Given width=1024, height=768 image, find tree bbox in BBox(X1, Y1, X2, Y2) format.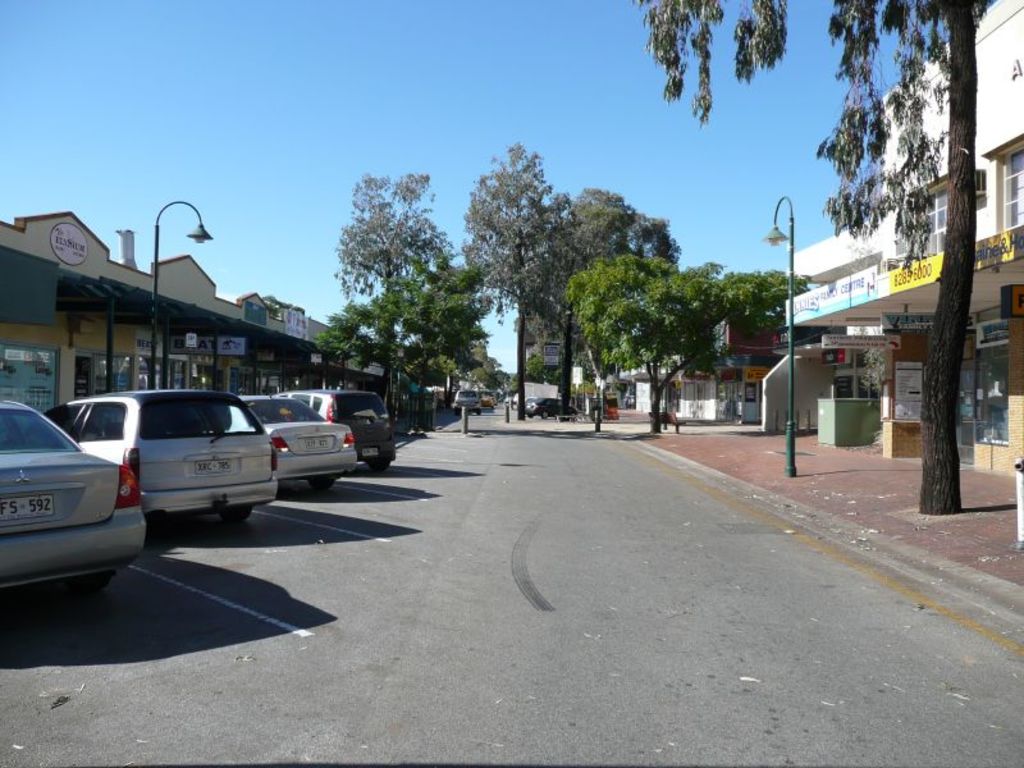
BBox(339, 172, 449, 296).
